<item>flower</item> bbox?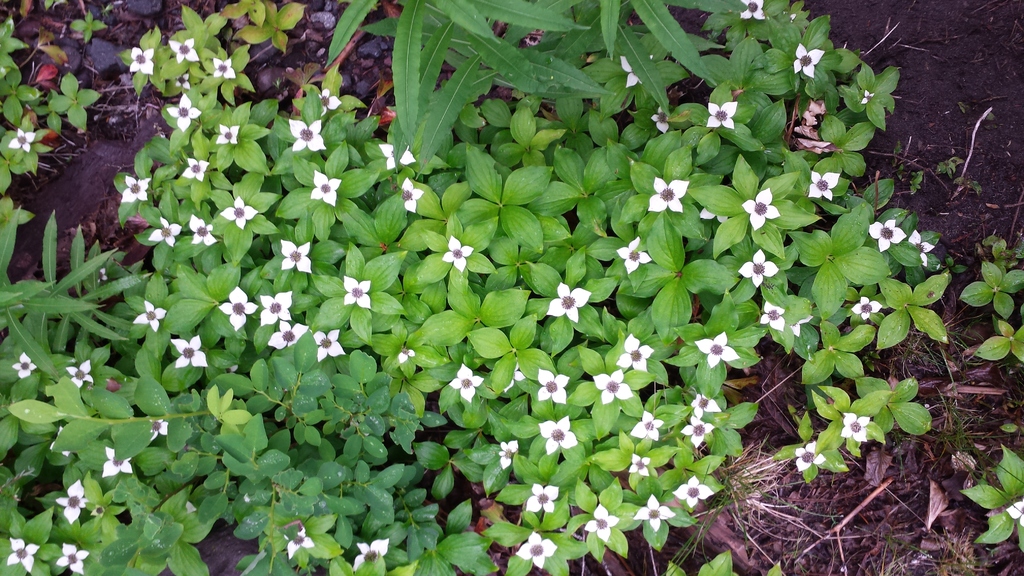
[868, 220, 906, 250]
